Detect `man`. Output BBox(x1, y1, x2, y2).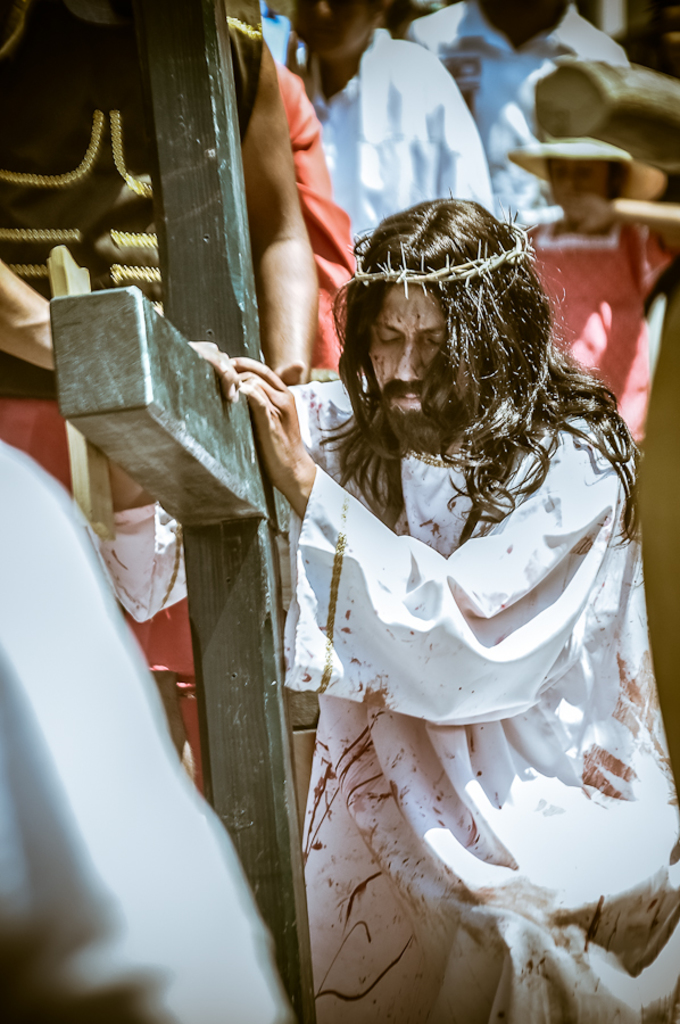
BBox(267, 0, 496, 267).
